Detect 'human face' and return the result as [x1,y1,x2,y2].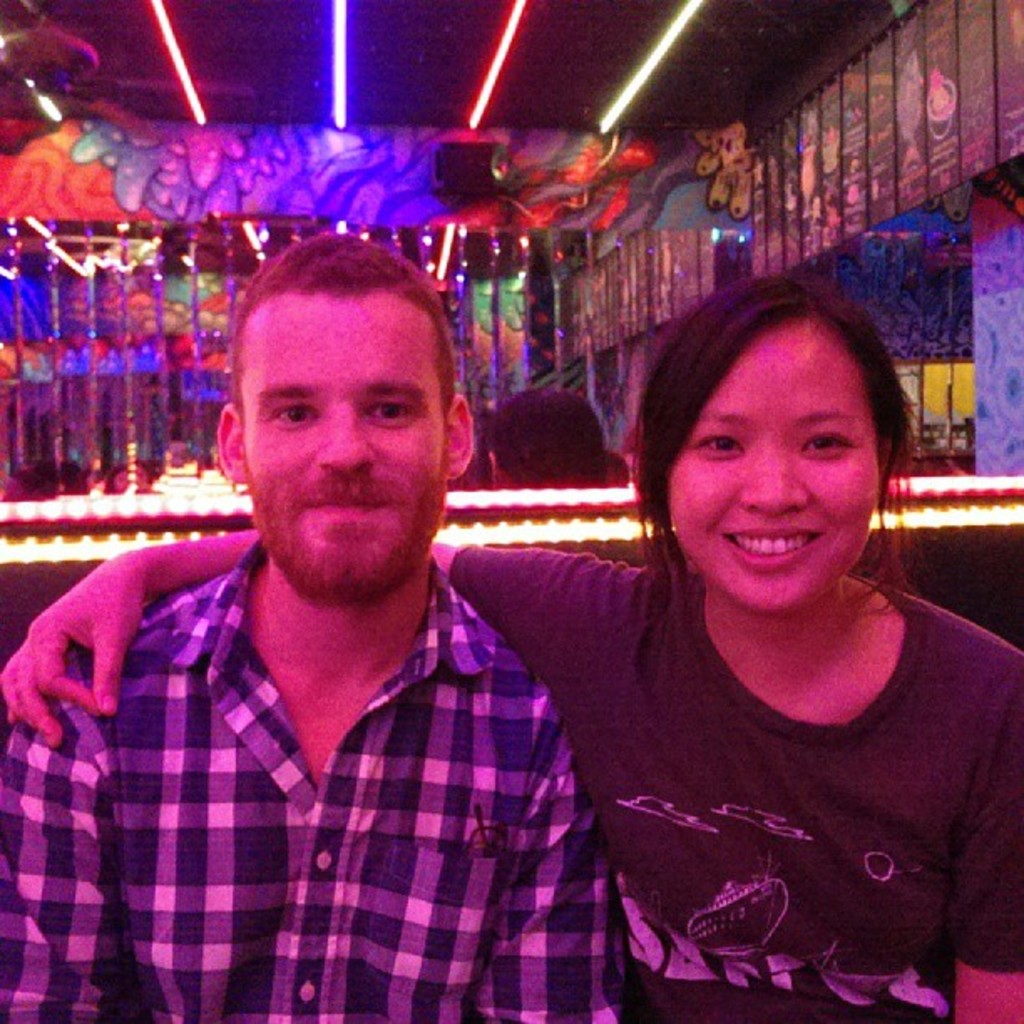
[236,288,450,604].
